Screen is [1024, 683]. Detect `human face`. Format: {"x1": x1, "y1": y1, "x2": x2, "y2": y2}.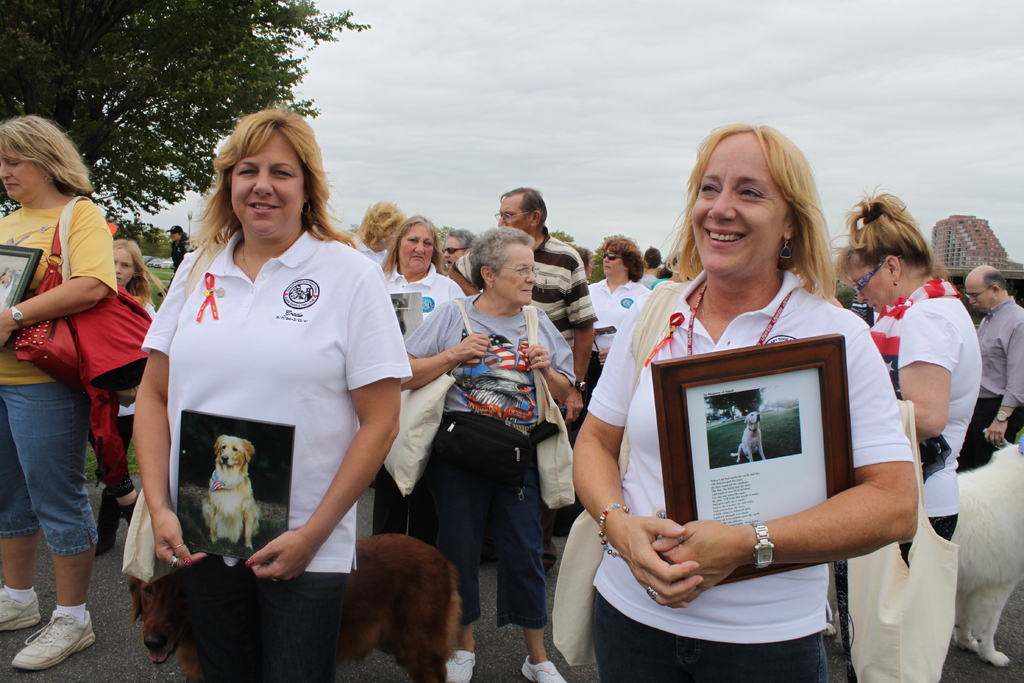
{"x1": 687, "y1": 129, "x2": 783, "y2": 279}.
